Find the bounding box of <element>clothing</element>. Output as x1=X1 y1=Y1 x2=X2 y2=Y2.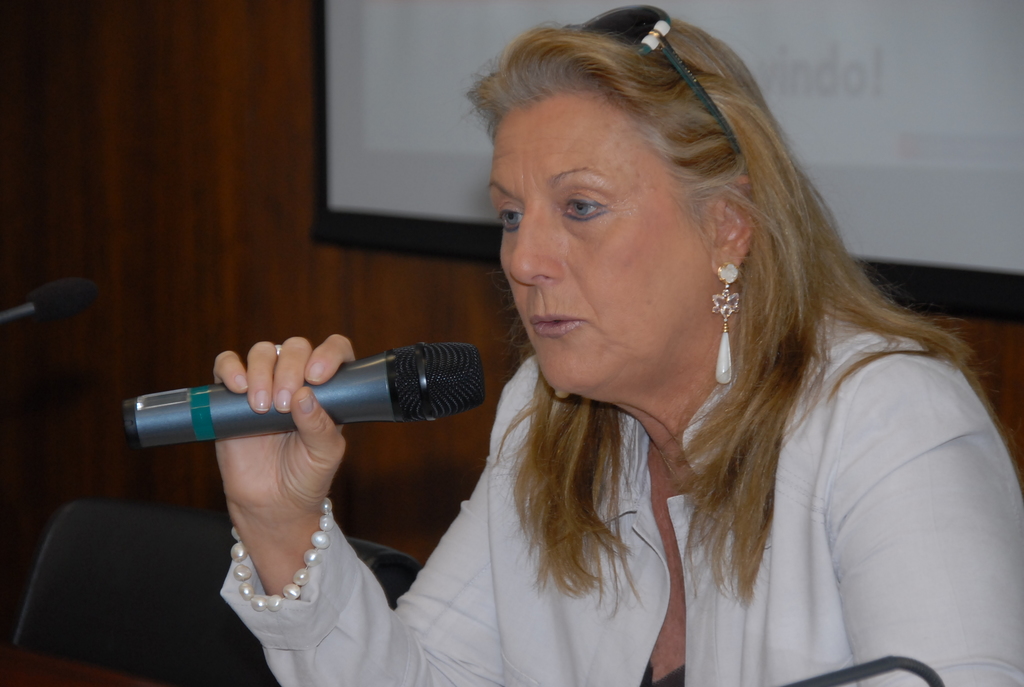
x1=209 y1=295 x2=1023 y2=686.
